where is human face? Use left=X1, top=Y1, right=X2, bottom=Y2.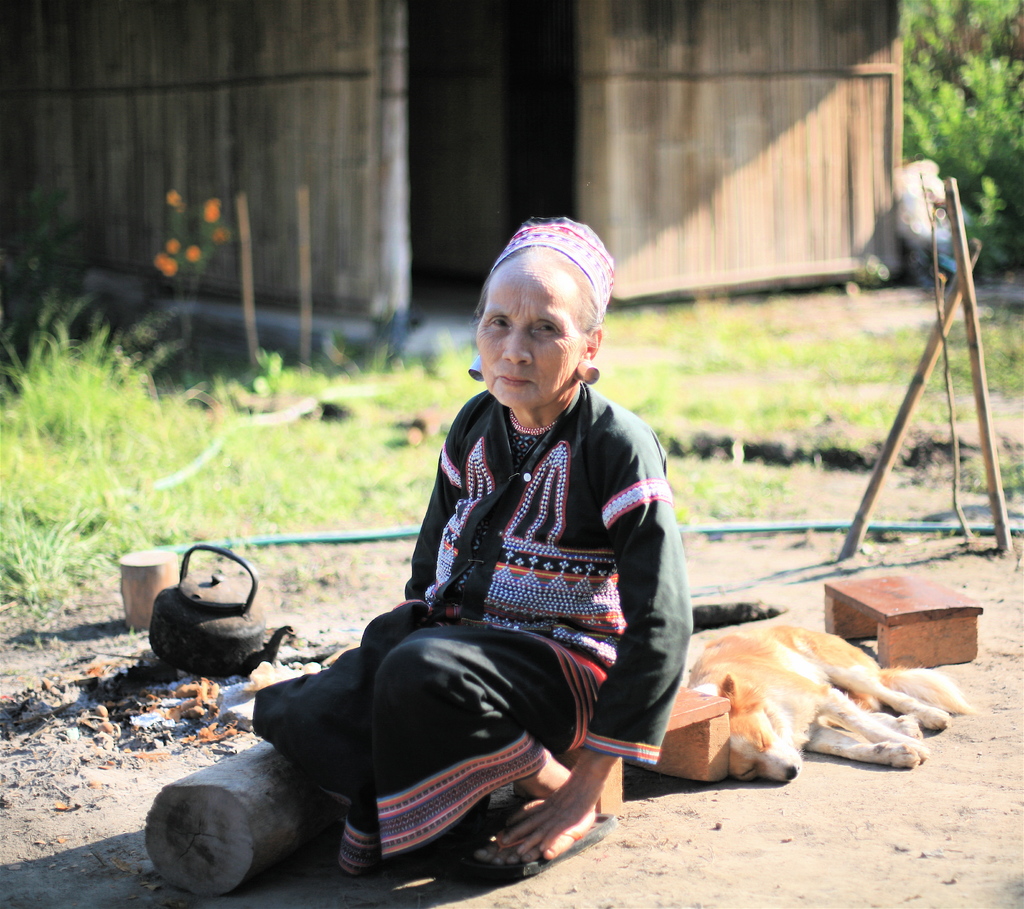
left=475, top=259, right=580, bottom=414.
